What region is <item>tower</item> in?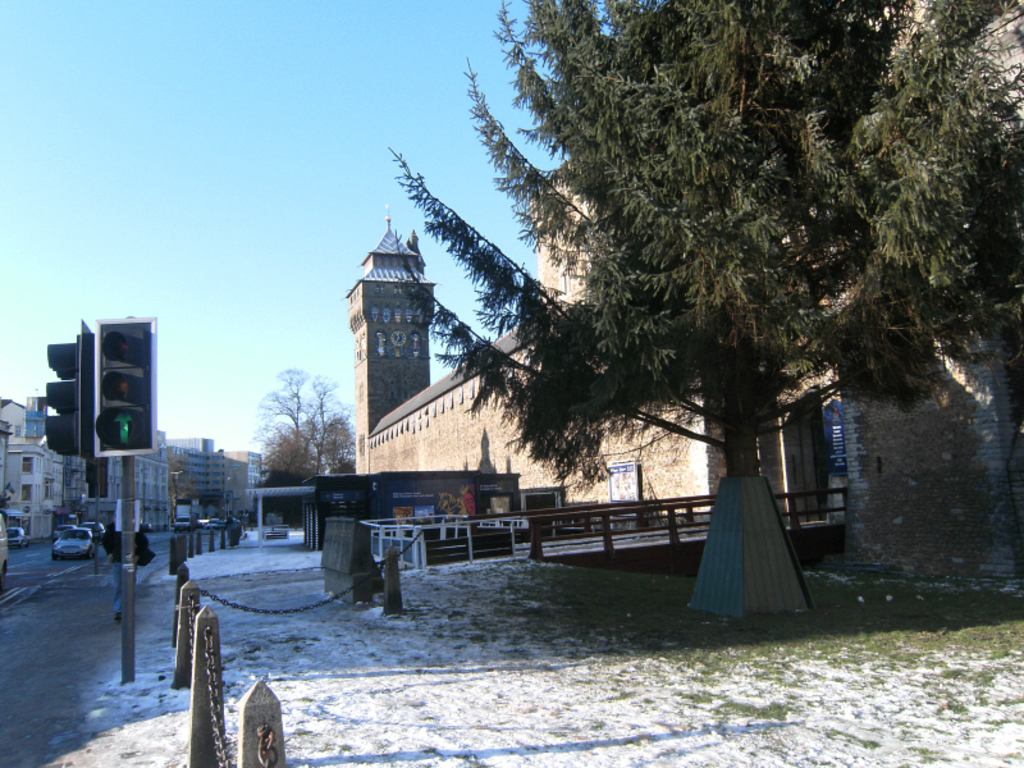
detection(332, 198, 443, 436).
